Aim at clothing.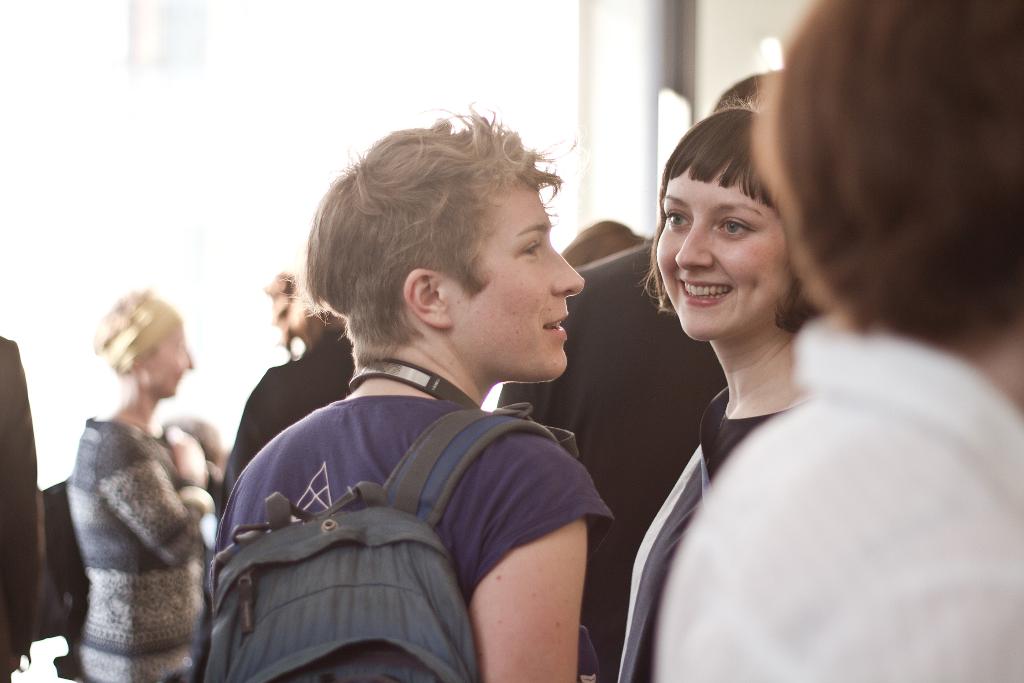
Aimed at bbox=(57, 409, 195, 682).
